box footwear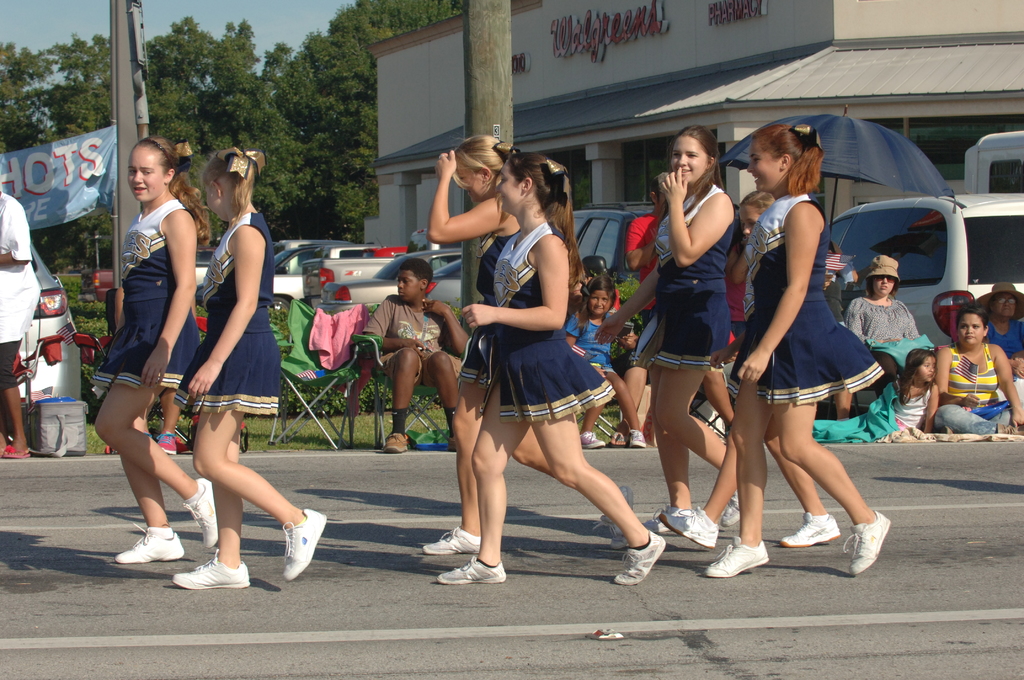
select_region(660, 505, 723, 540)
